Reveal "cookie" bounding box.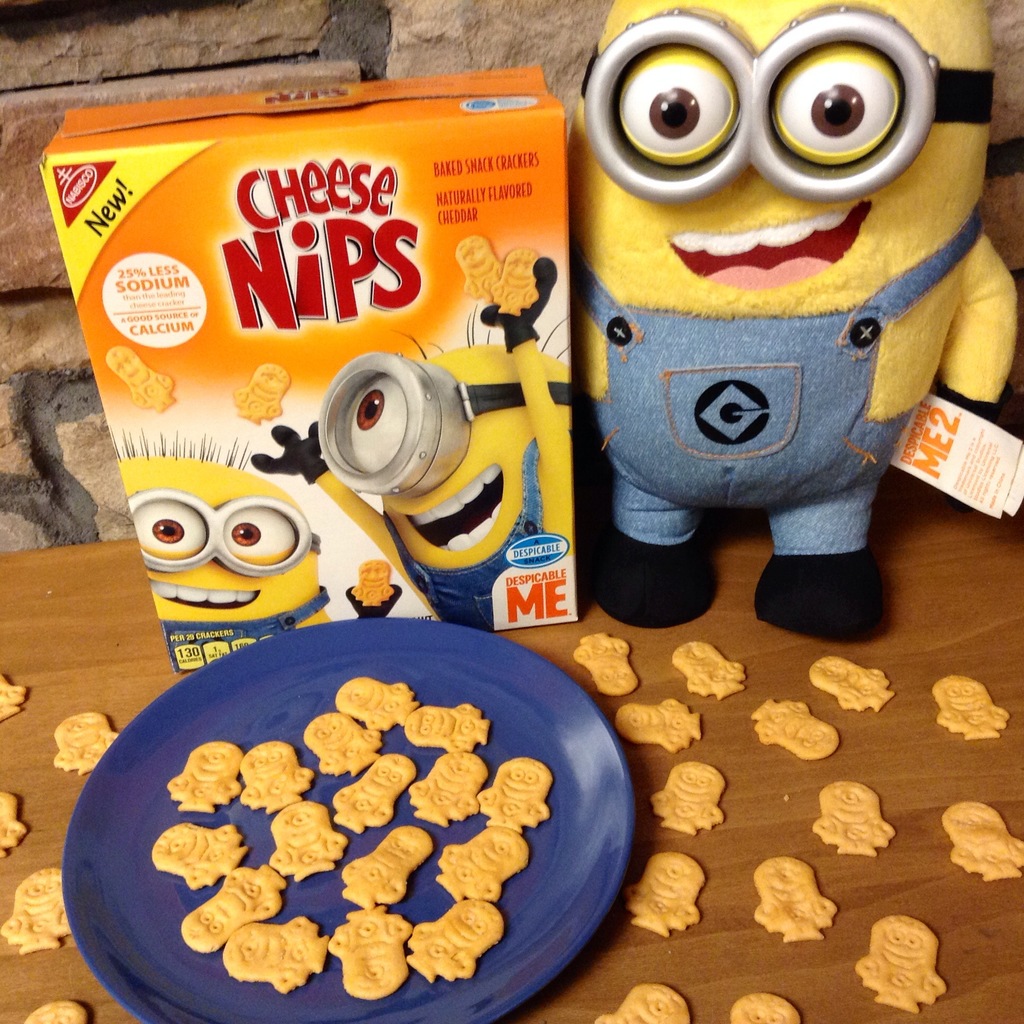
Revealed: [495,252,538,314].
